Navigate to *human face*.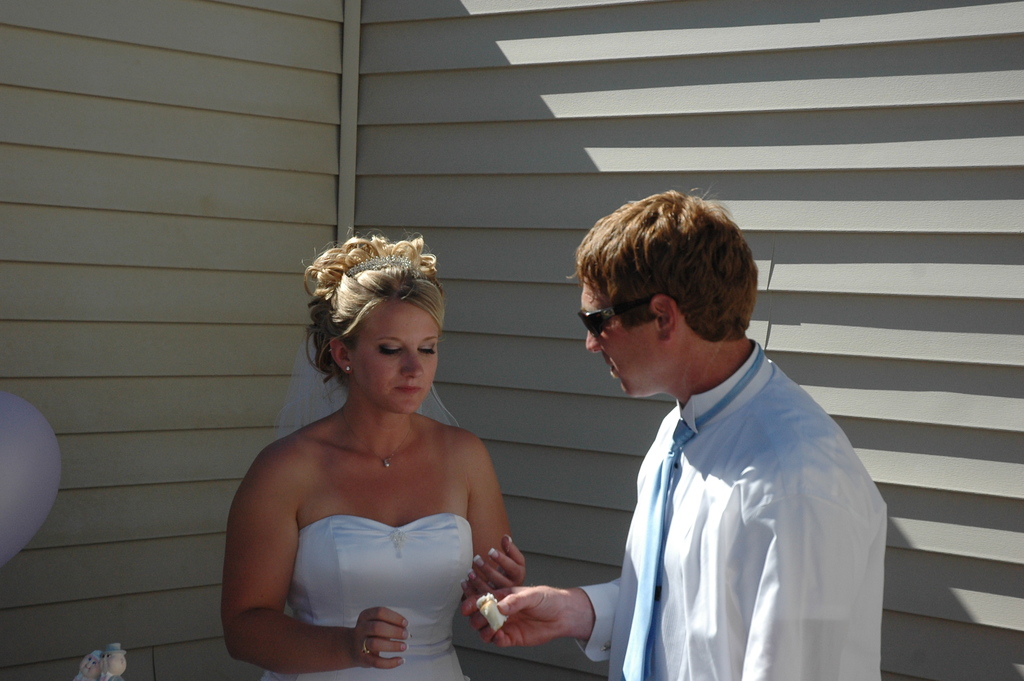
Navigation target: <region>356, 286, 438, 416</region>.
